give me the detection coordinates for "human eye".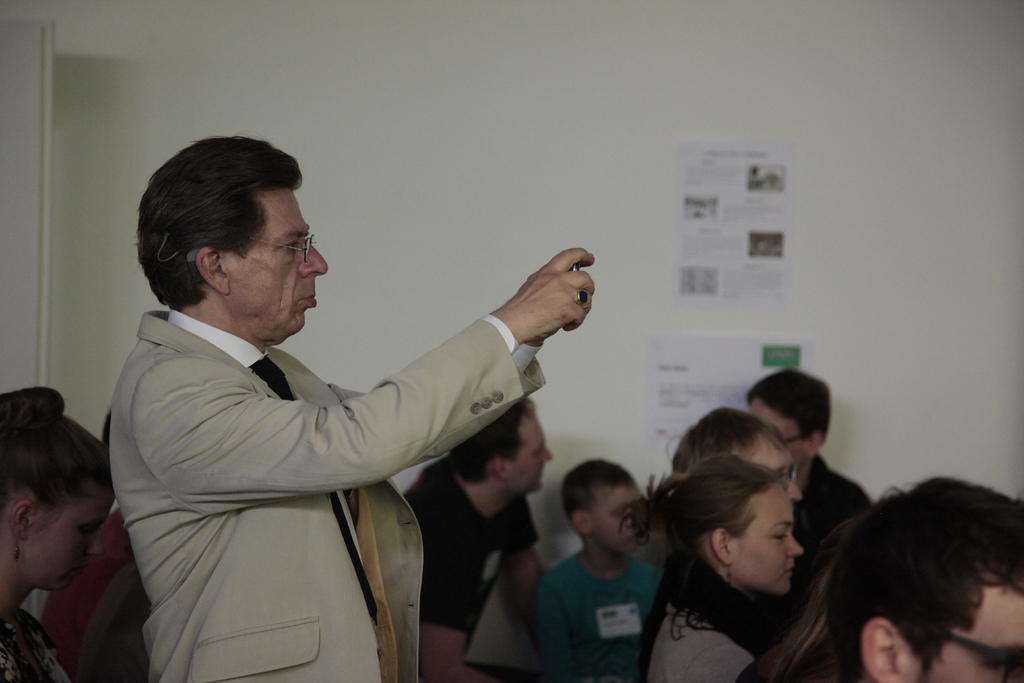
box=[771, 527, 785, 541].
